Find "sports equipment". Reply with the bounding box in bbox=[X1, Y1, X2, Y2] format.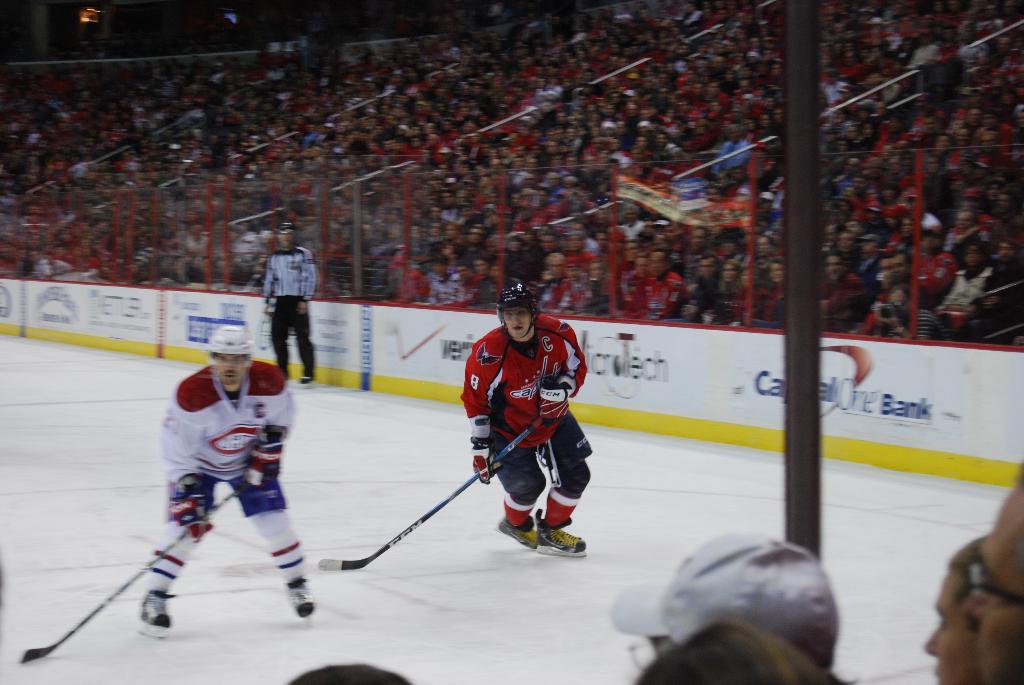
bbox=[540, 375, 576, 428].
